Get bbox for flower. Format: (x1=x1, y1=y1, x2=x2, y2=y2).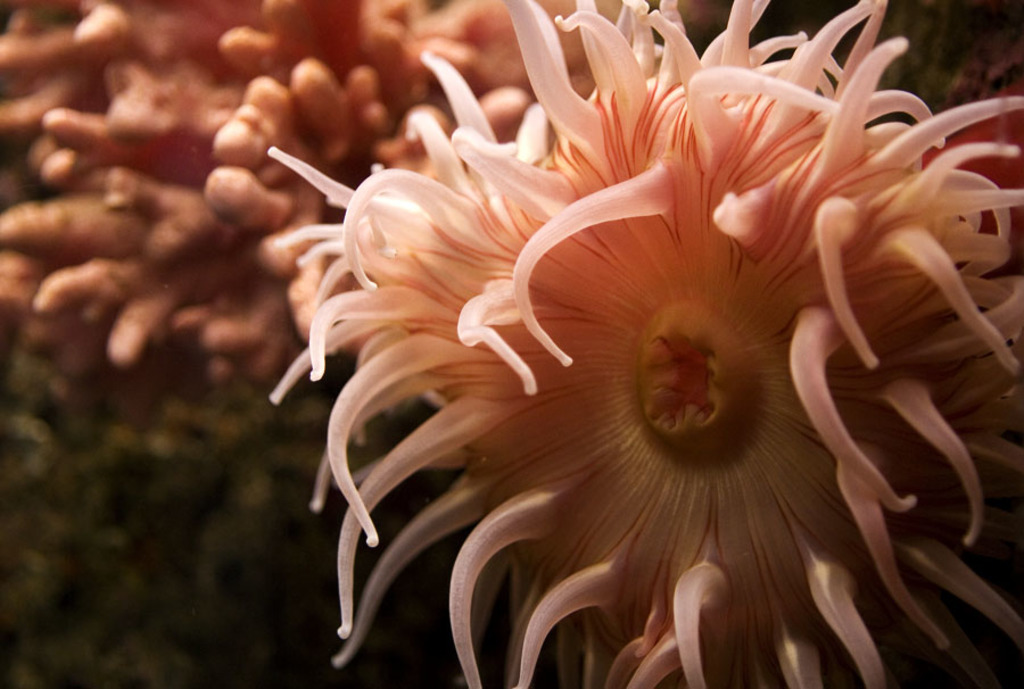
(x1=208, y1=14, x2=1023, y2=688).
